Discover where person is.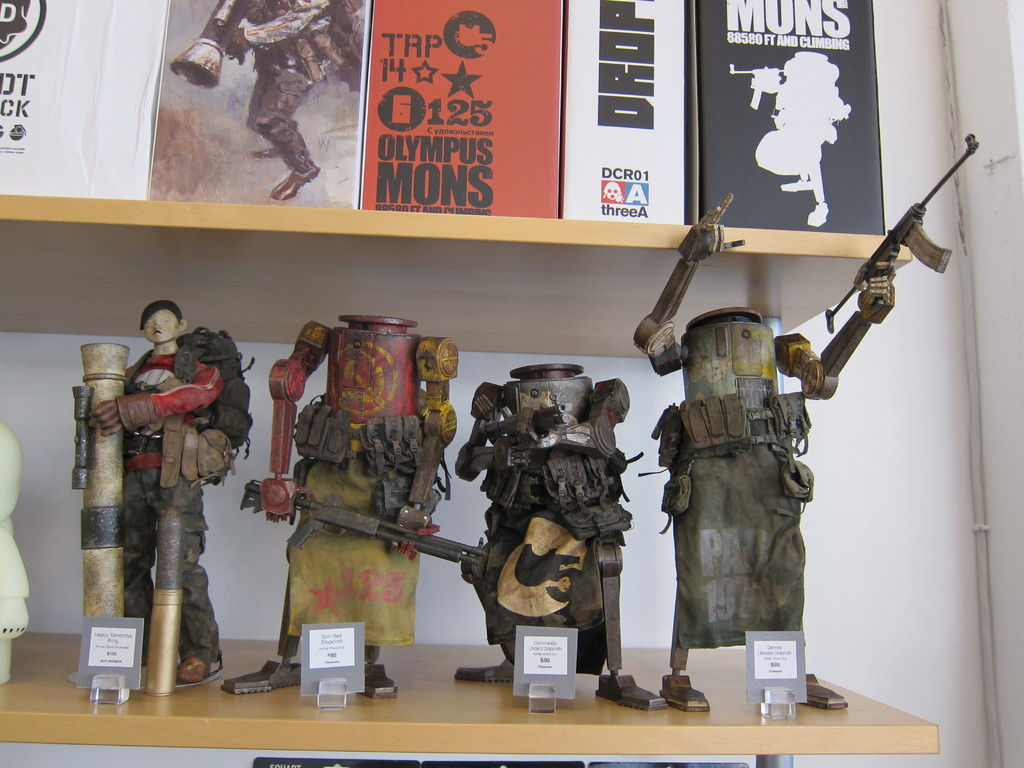
Discovered at locate(93, 310, 223, 697).
